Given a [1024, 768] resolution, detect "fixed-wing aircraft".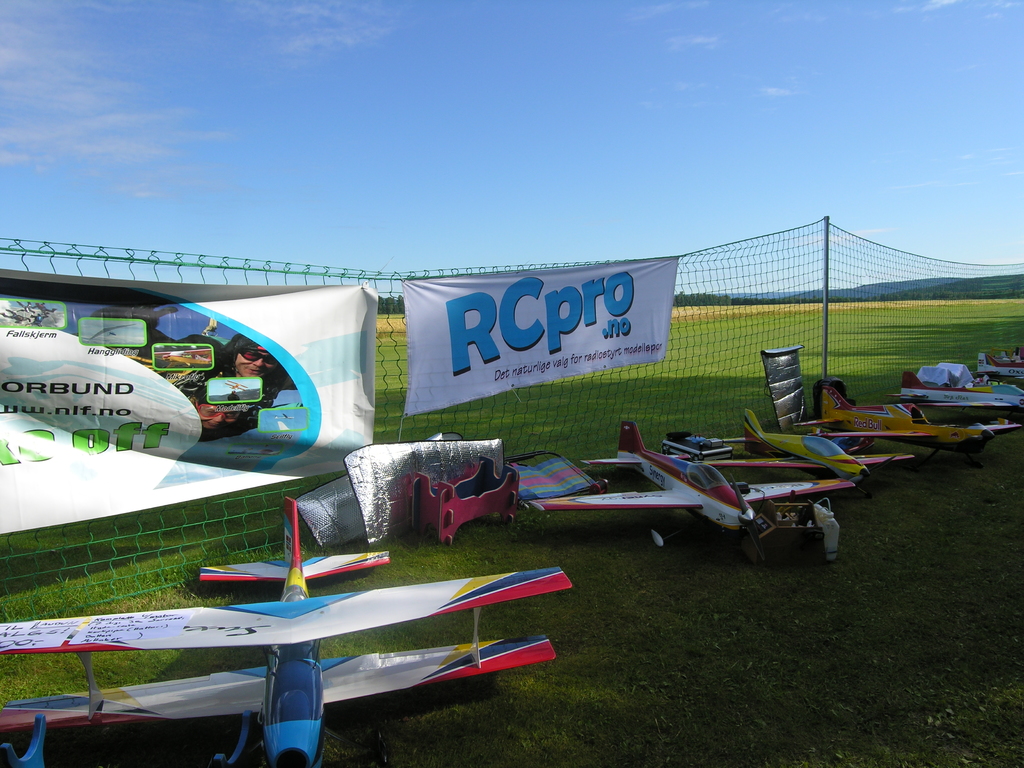
526,419,859,560.
